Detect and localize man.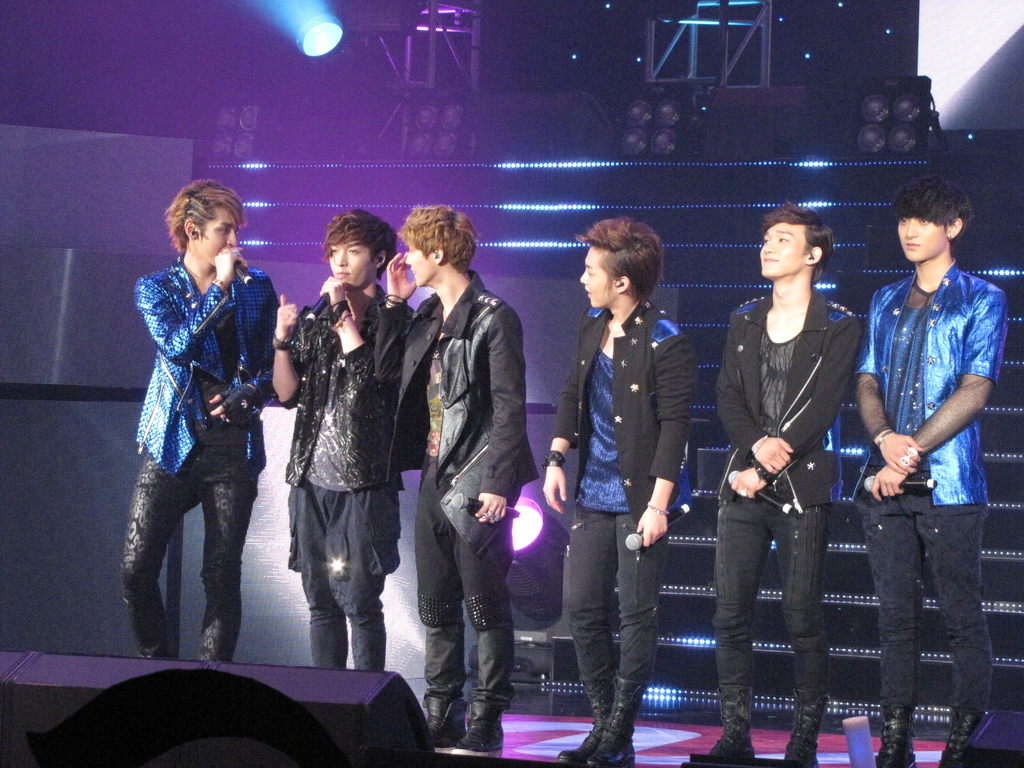
Localized at x1=367, y1=202, x2=538, y2=751.
